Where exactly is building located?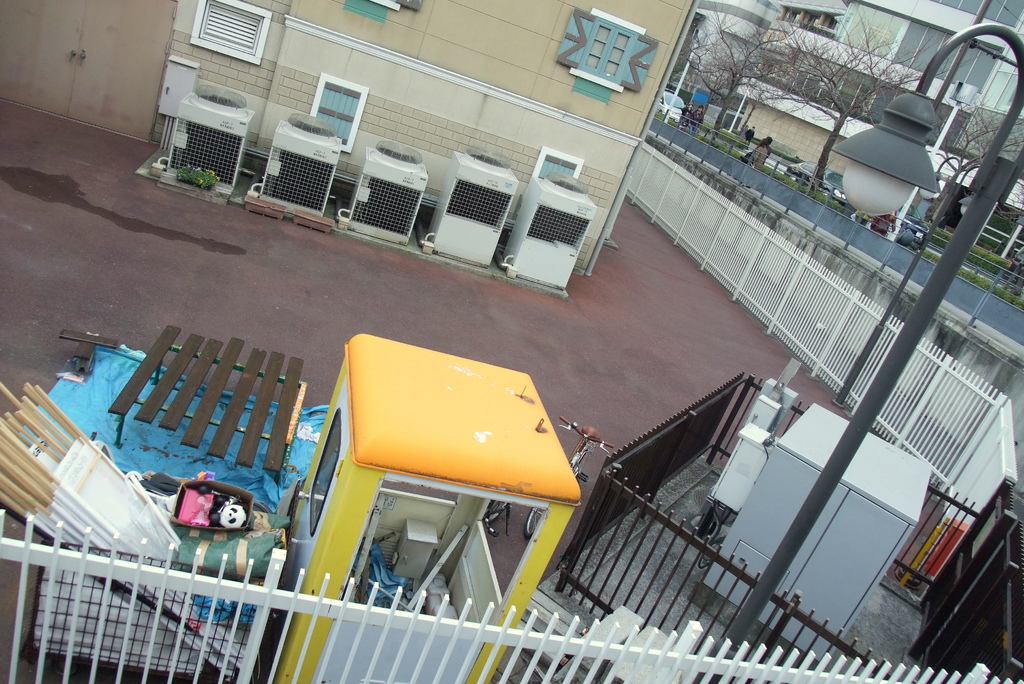
Its bounding box is (left=729, top=0, right=1023, bottom=265).
